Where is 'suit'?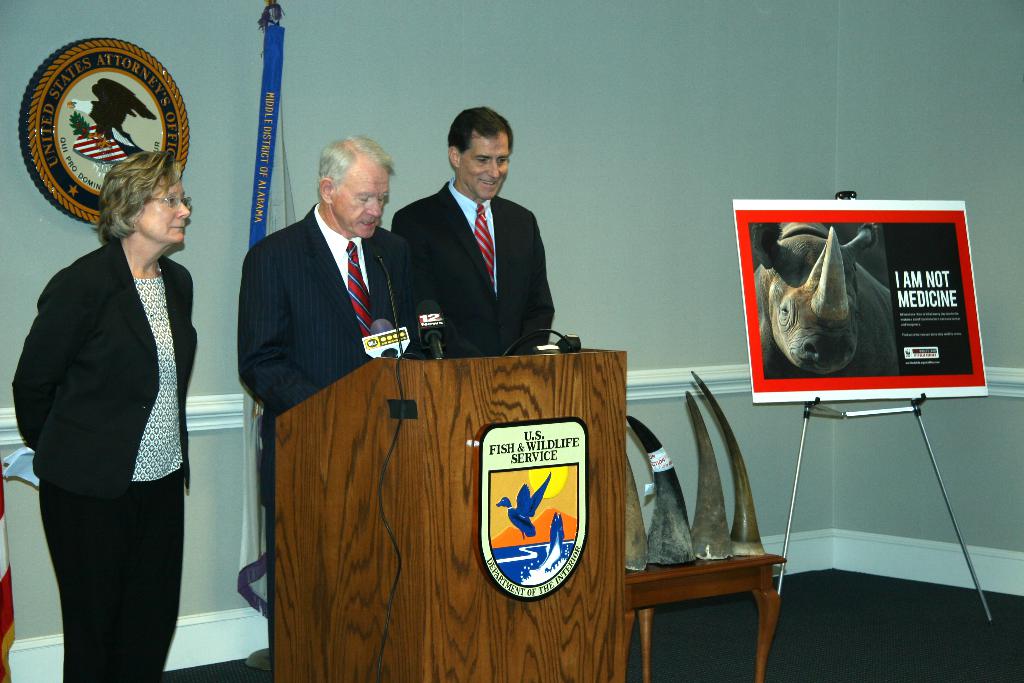
[238, 205, 456, 682].
